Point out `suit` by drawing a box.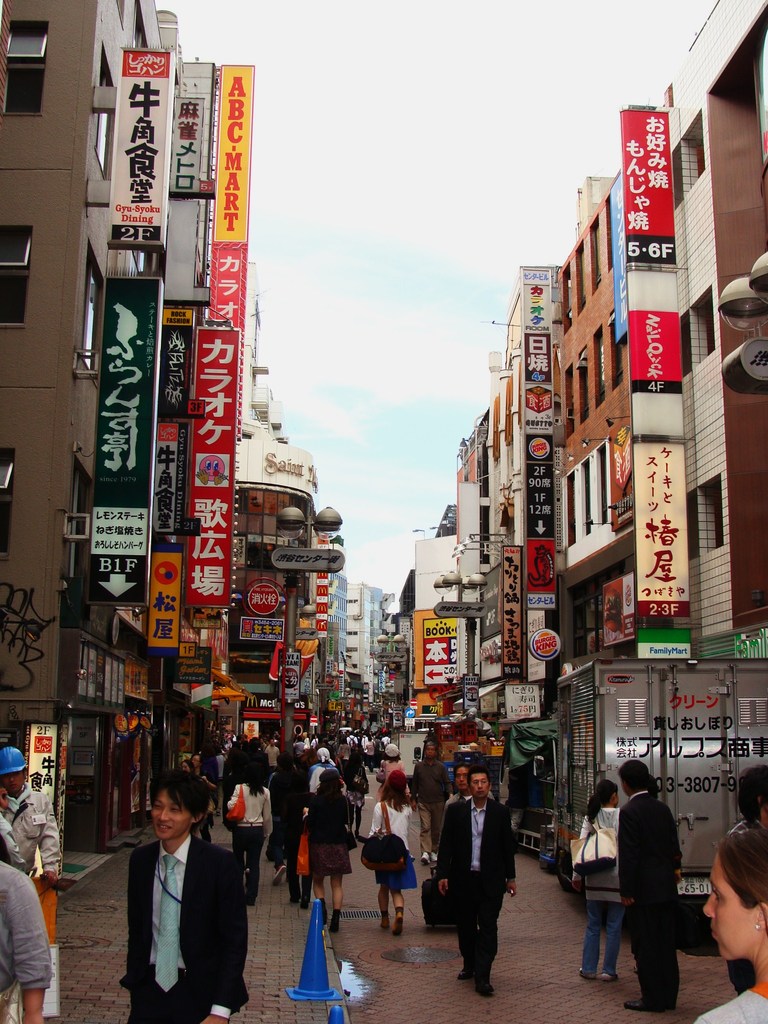
left=438, top=781, right=530, bottom=986.
